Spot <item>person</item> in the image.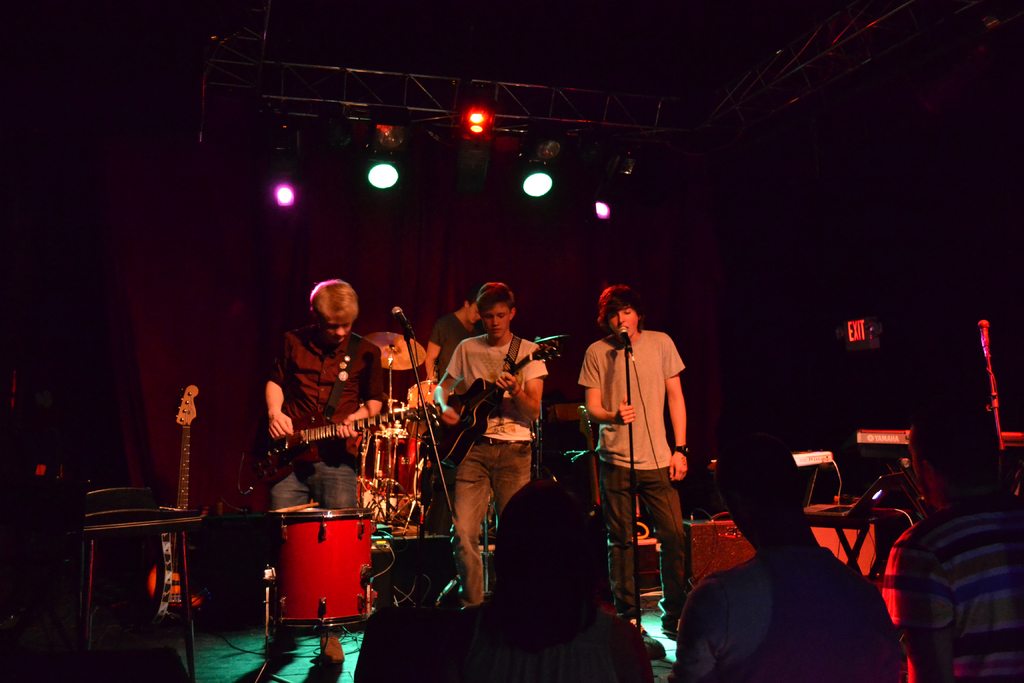
<item>person</item> found at box(424, 286, 549, 609).
